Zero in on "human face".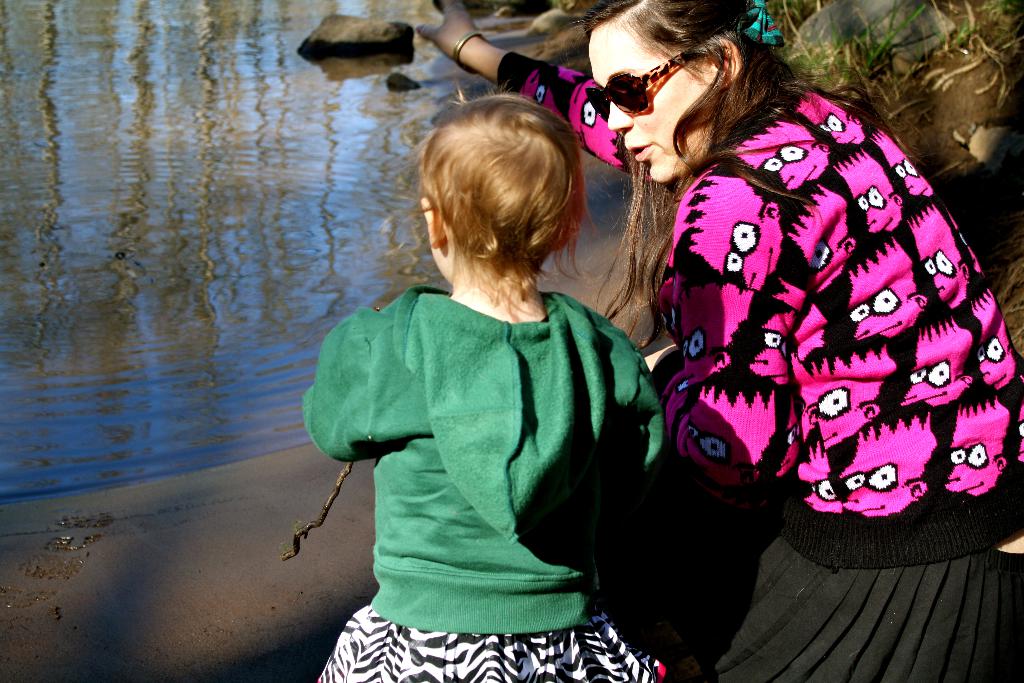
Zeroed in: box(584, 19, 709, 181).
